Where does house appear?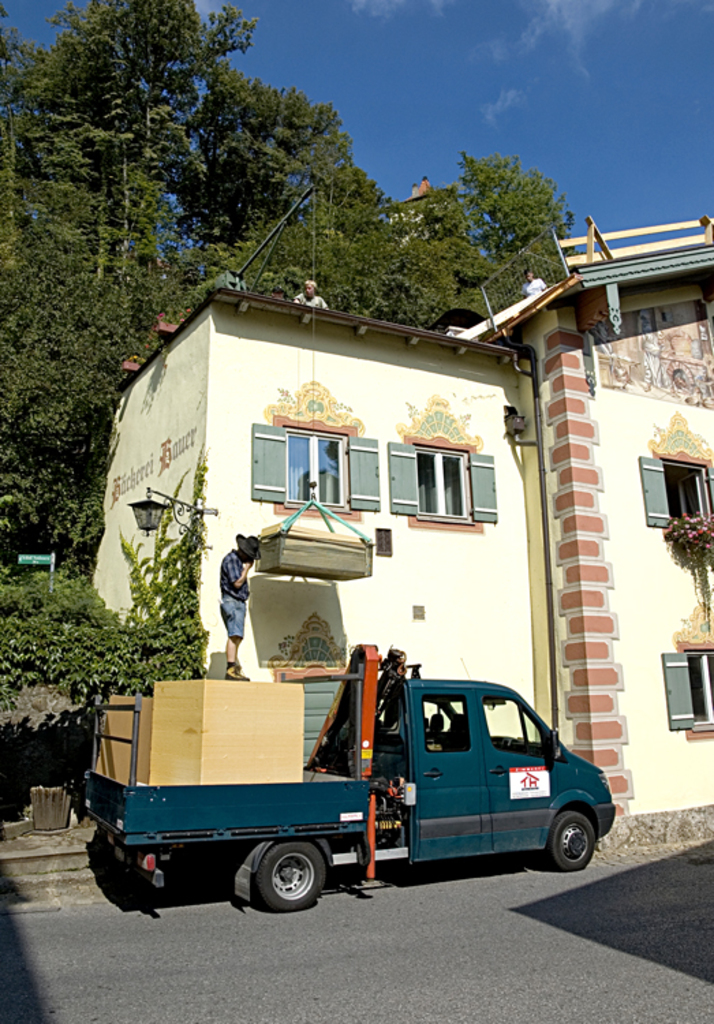
Appears at 102 268 618 702.
